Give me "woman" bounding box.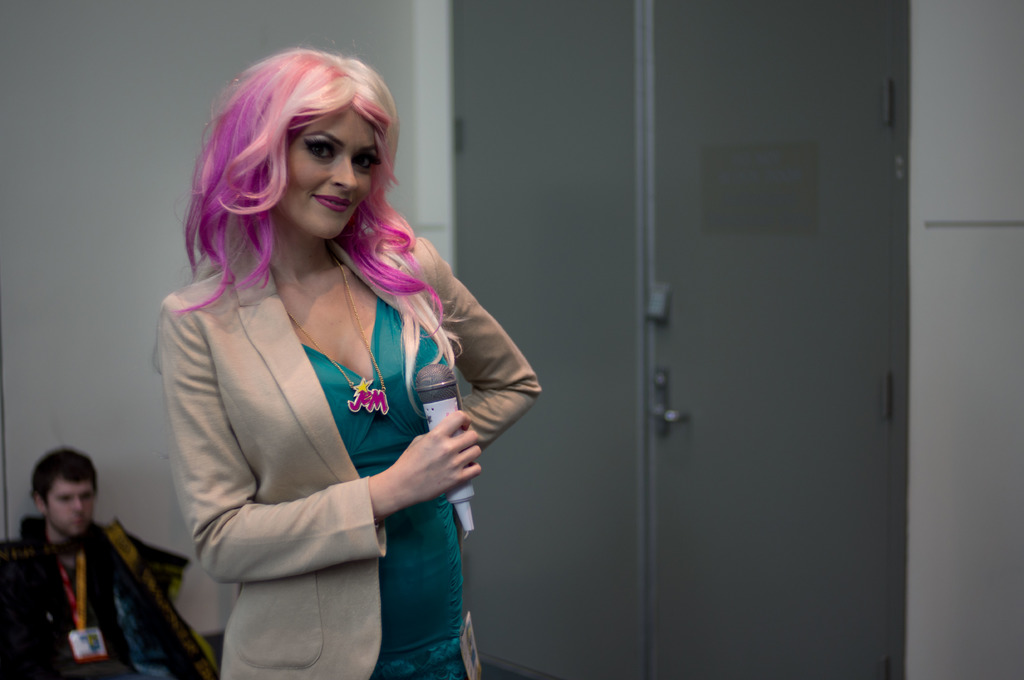
detection(141, 47, 538, 674).
